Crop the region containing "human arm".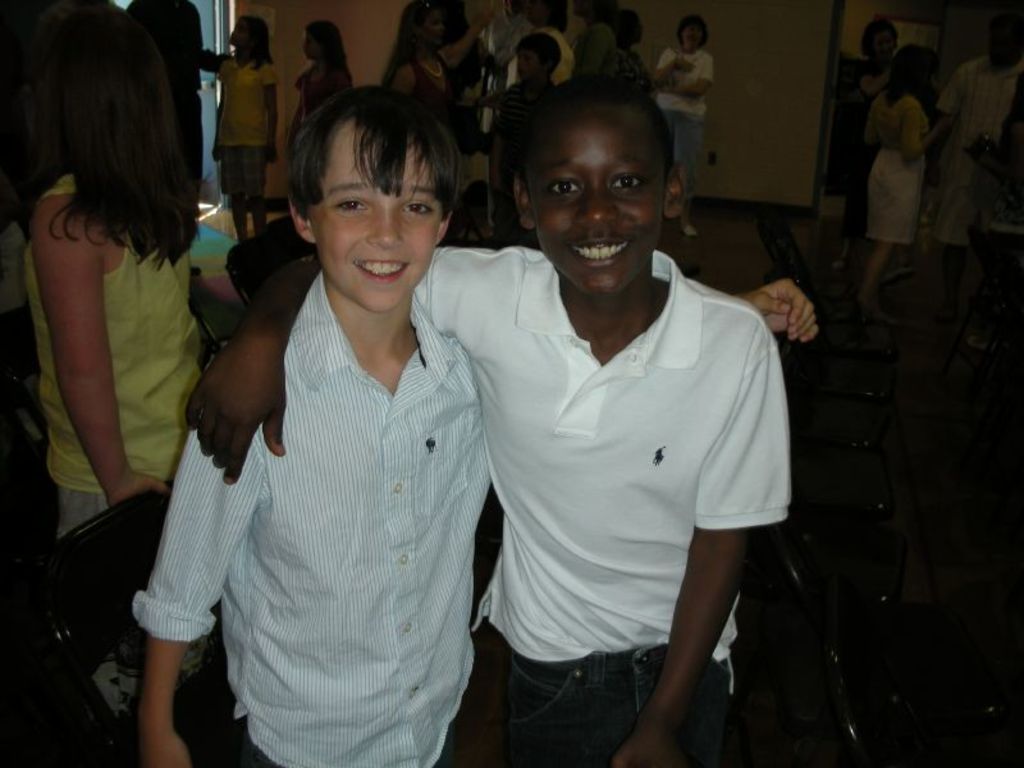
Crop region: (744, 278, 818, 347).
